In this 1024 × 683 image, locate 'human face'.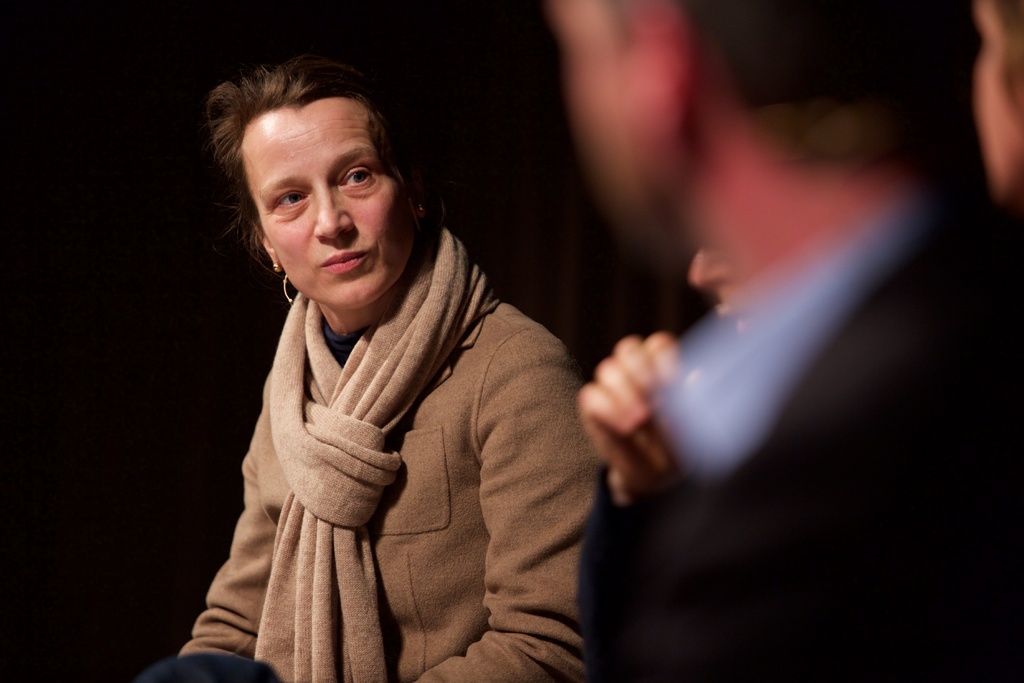
Bounding box: <box>232,85,406,304</box>.
